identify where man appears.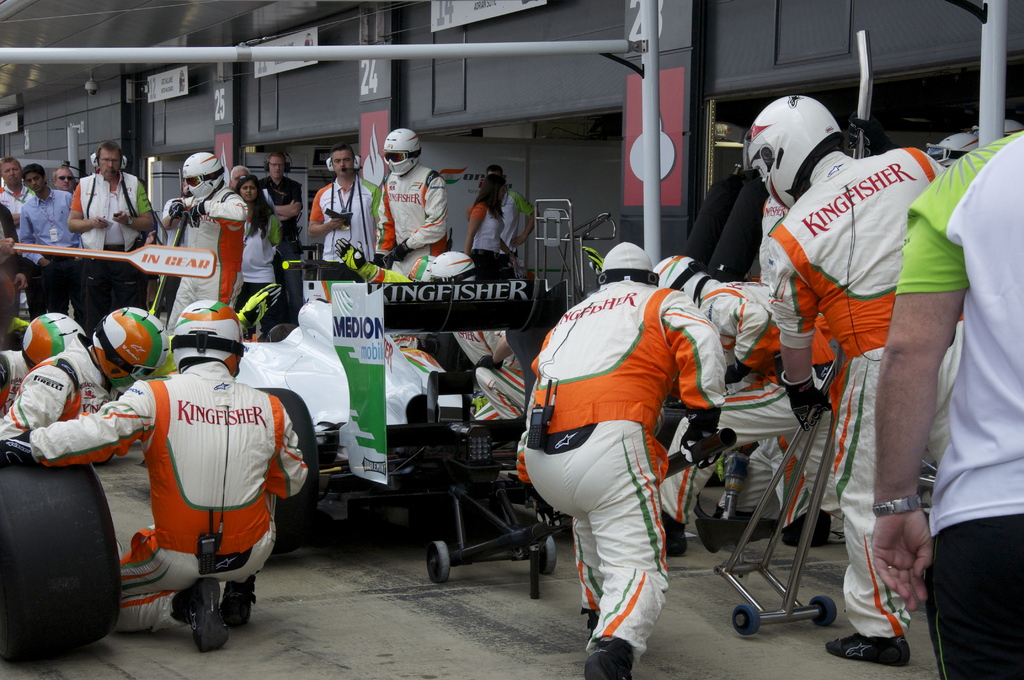
Appears at bbox(873, 127, 1023, 679).
